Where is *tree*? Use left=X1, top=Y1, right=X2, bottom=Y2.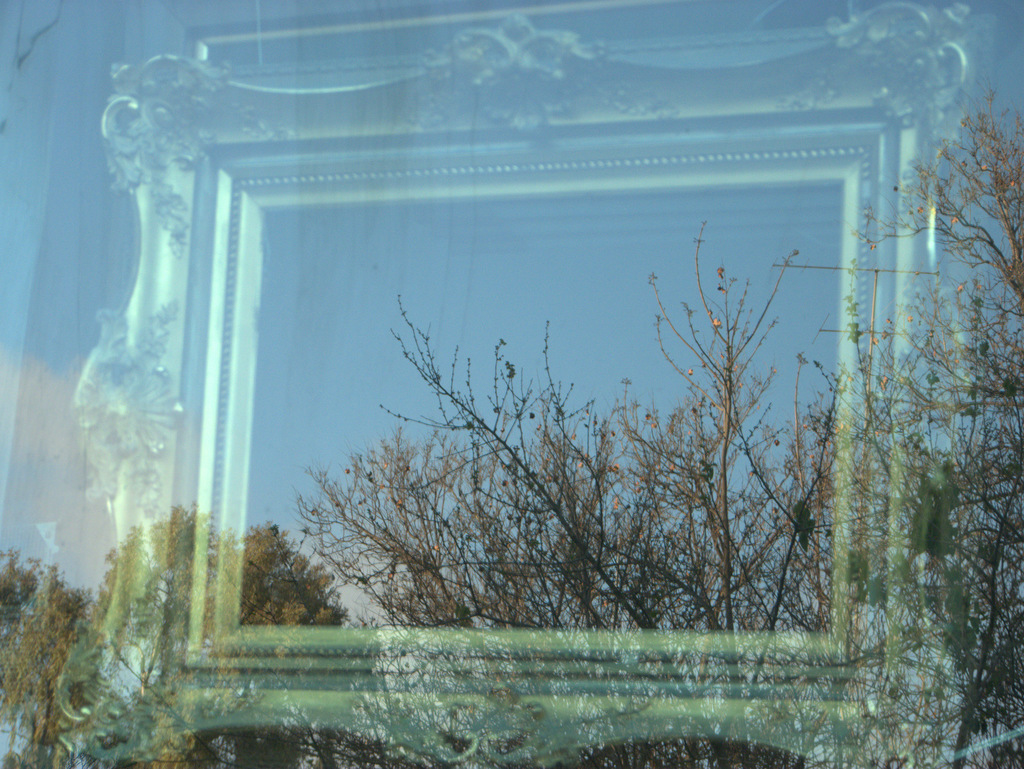
left=803, top=88, right=1023, bottom=768.
